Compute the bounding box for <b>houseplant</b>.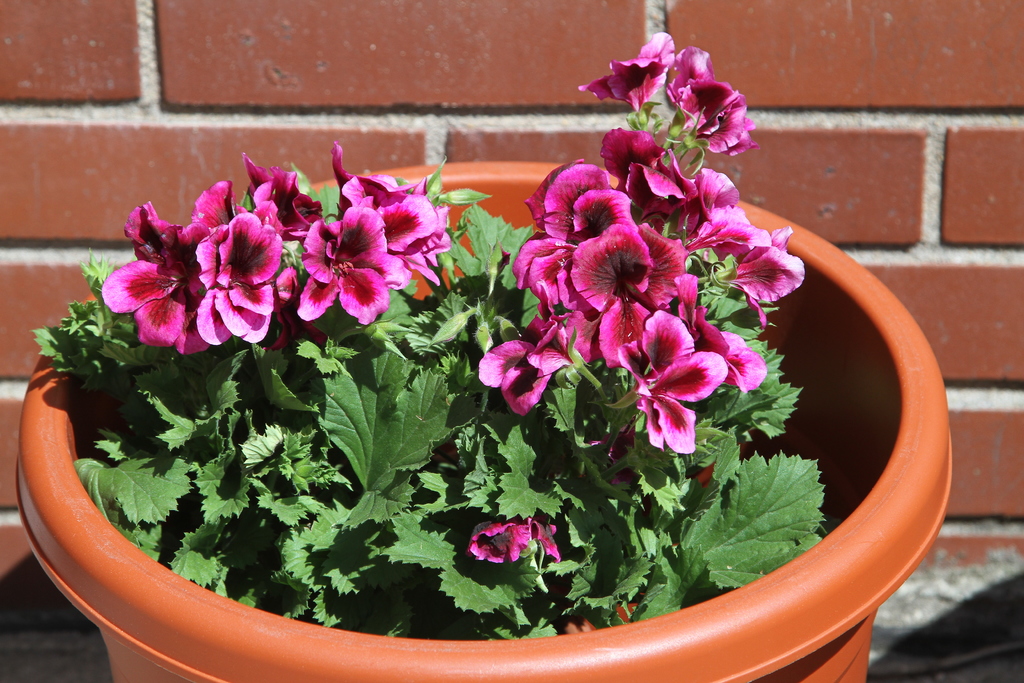
<bbox>13, 31, 954, 682</bbox>.
